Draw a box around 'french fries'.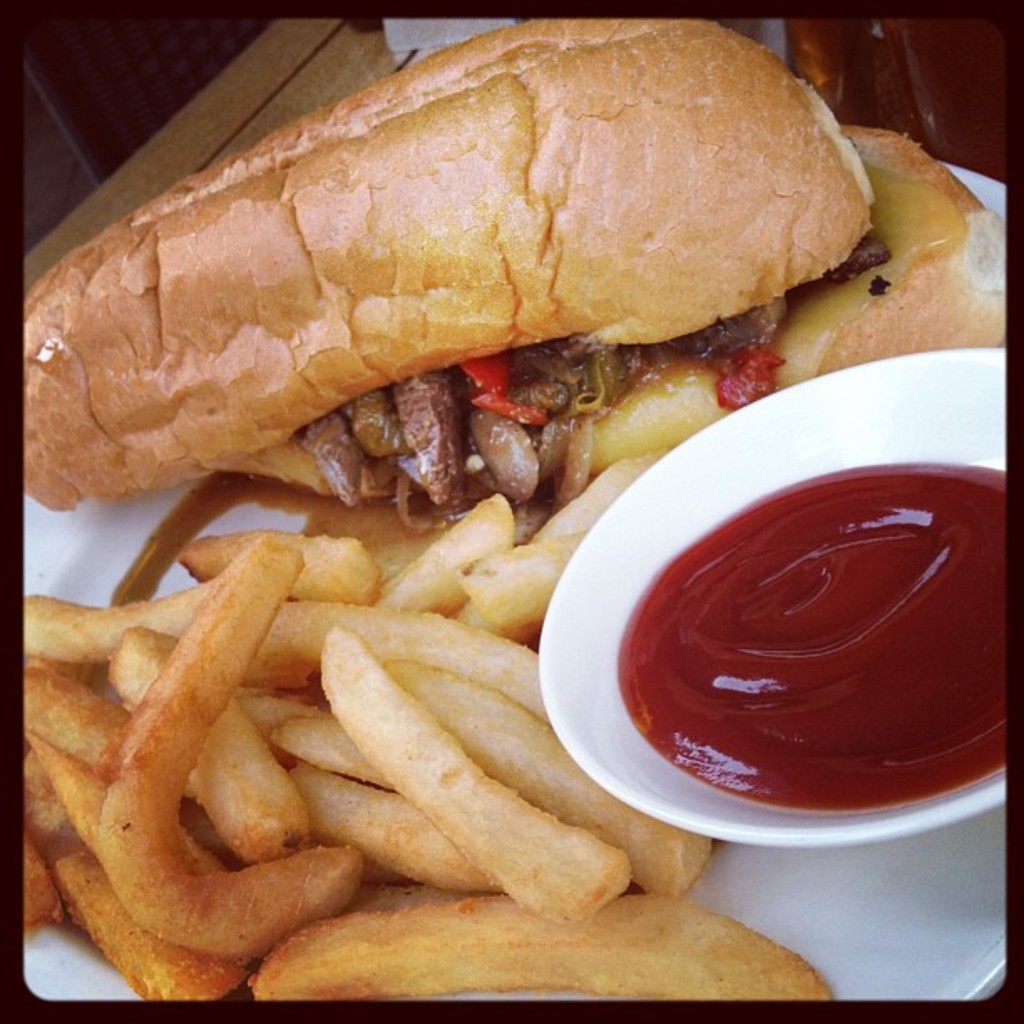
l=256, t=709, r=393, b=778.
